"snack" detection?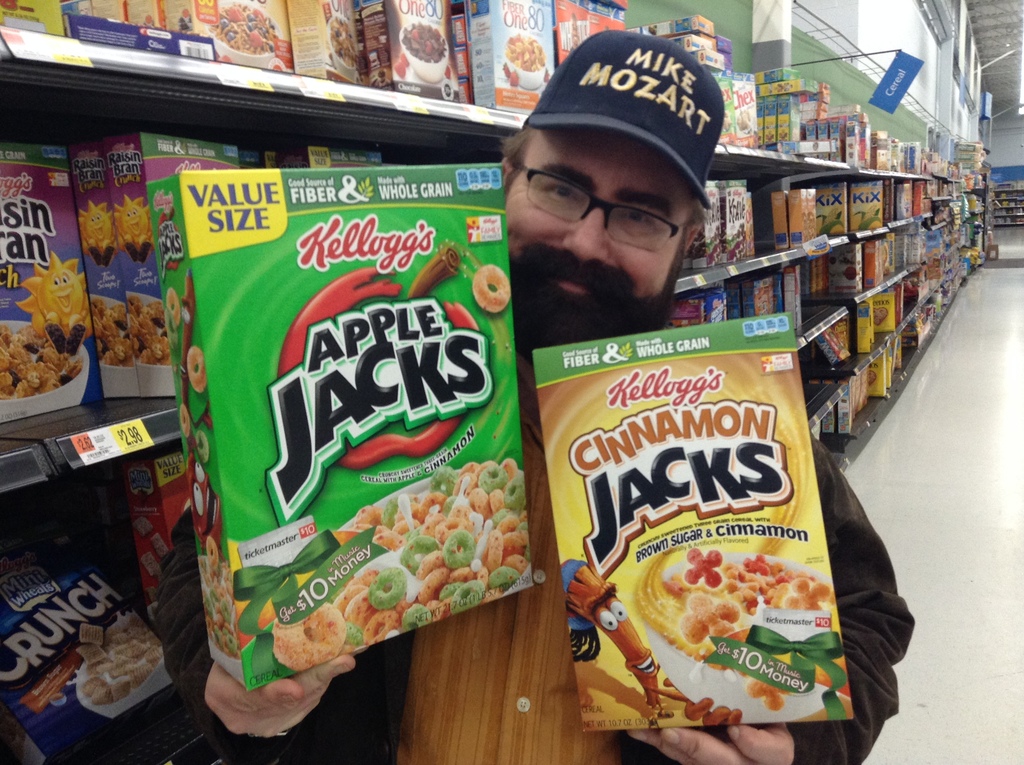
crop(146, 530, 171, 560)
